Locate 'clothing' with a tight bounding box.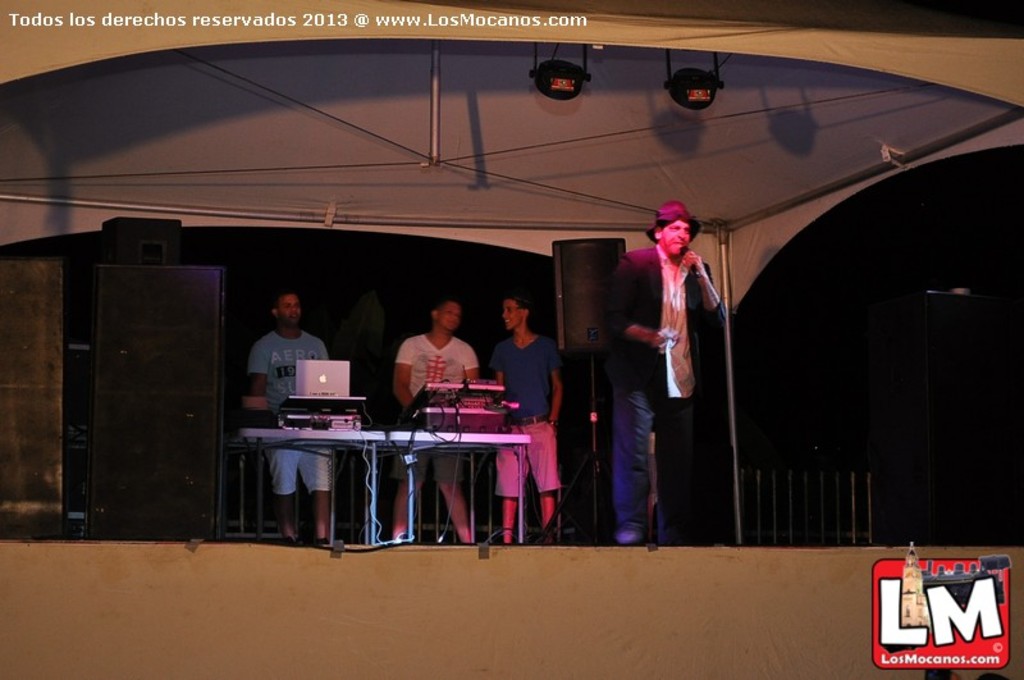
[248, 329, 330, 494].
